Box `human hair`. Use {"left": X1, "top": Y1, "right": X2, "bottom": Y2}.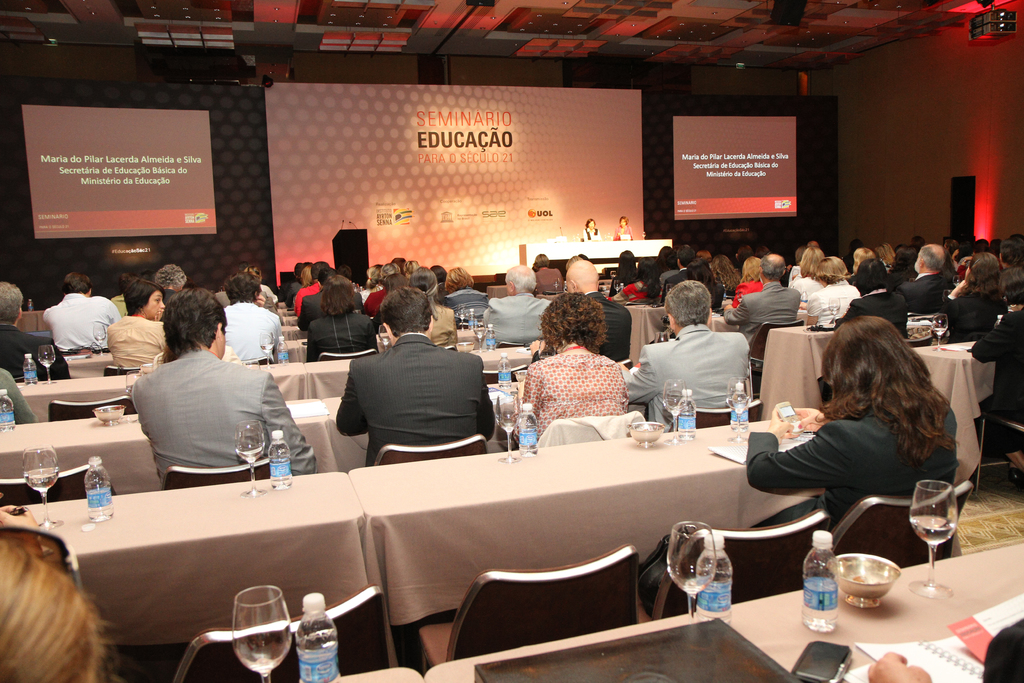
{"left": 155, "top": 262, "right": 188, "bottom": 283}.
